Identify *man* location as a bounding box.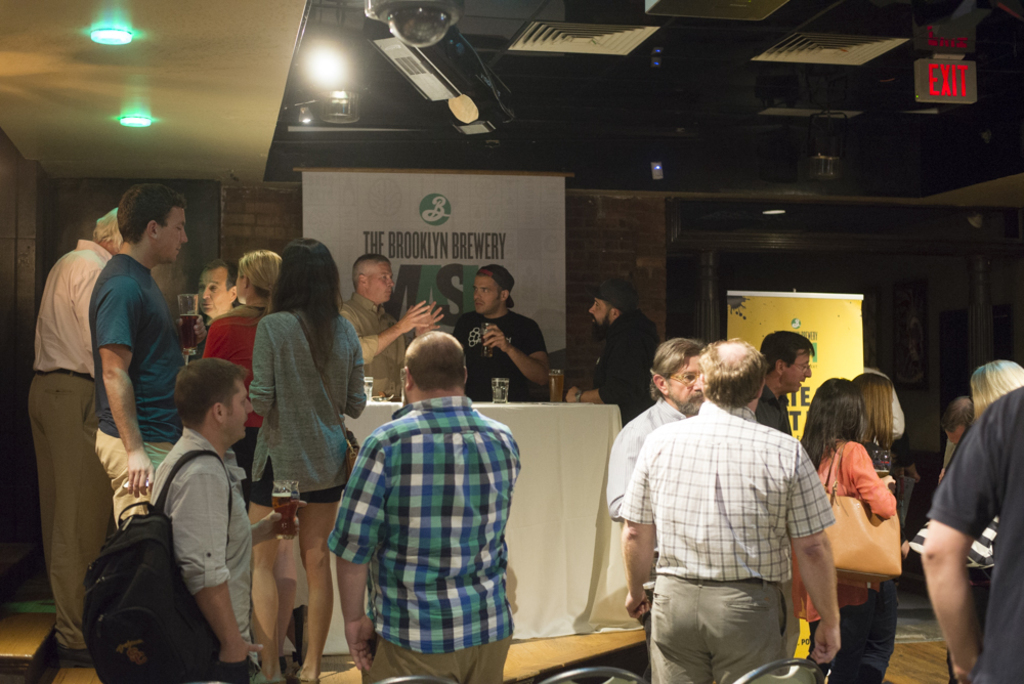
940:394:983:450.
